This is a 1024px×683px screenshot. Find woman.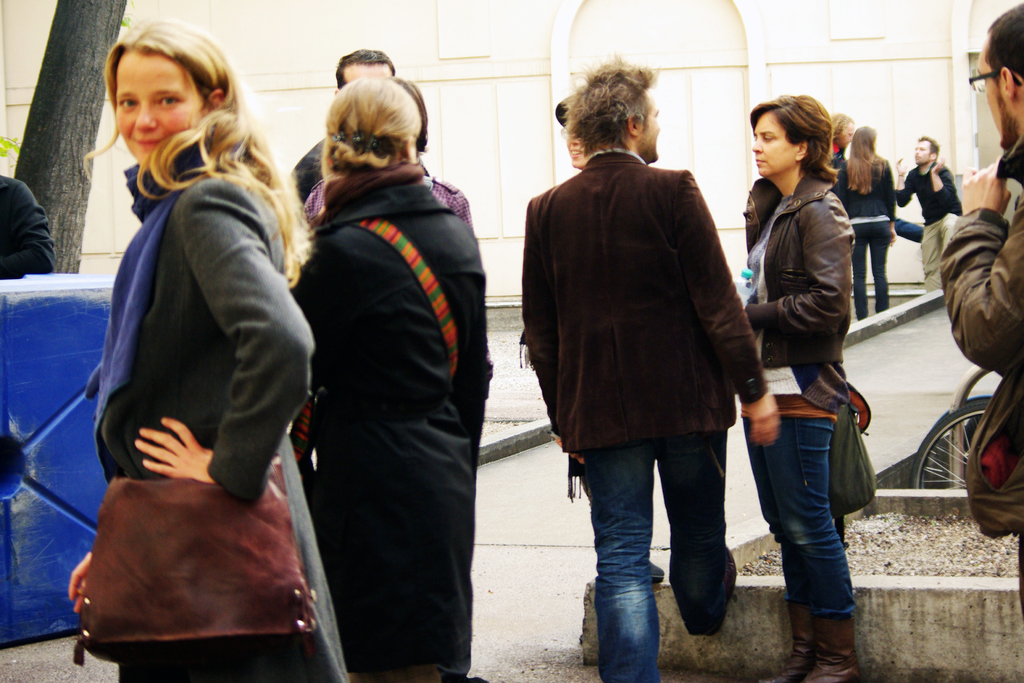
Bounding box: left=76, top=0, right=304, bottom=682.
